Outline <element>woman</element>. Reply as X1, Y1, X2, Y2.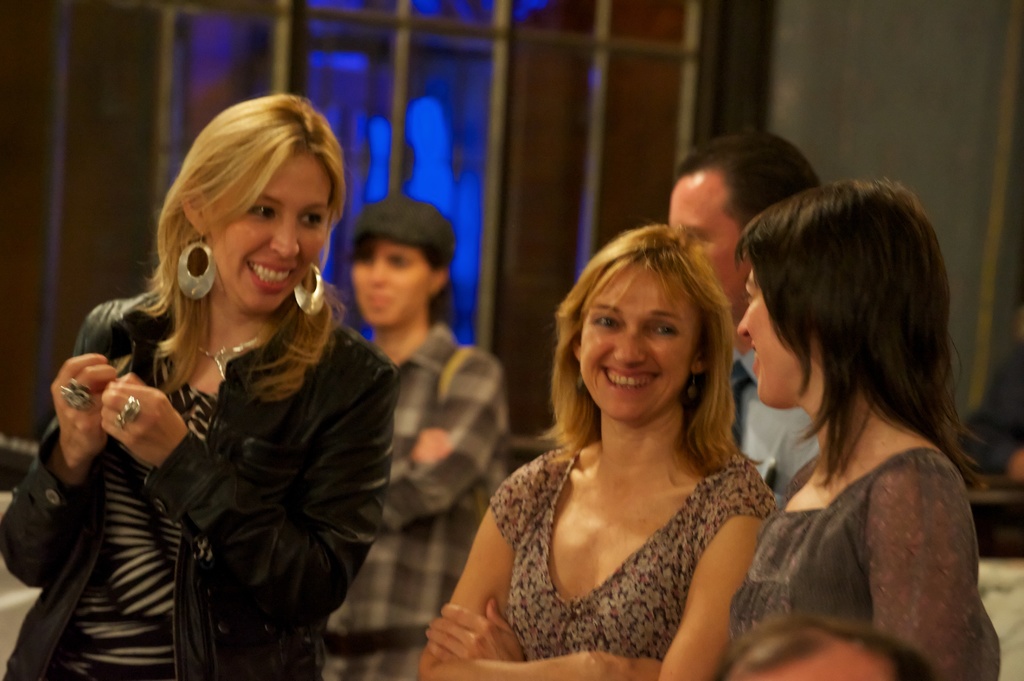
320, 192, 516, 680.
